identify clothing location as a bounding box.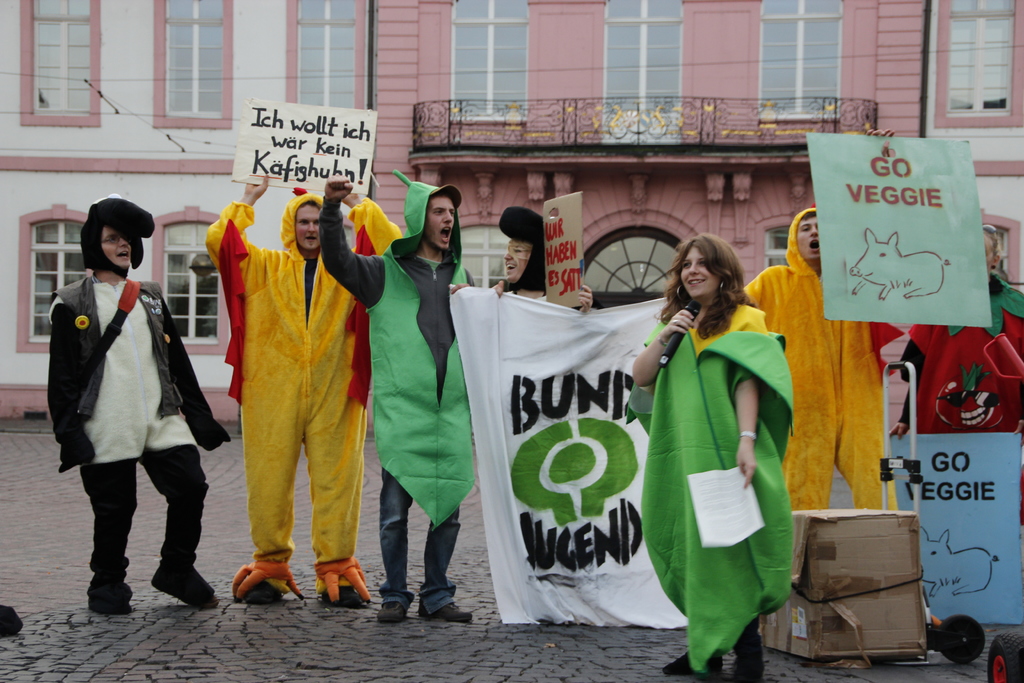
<box>746,208,879,509</box>.
